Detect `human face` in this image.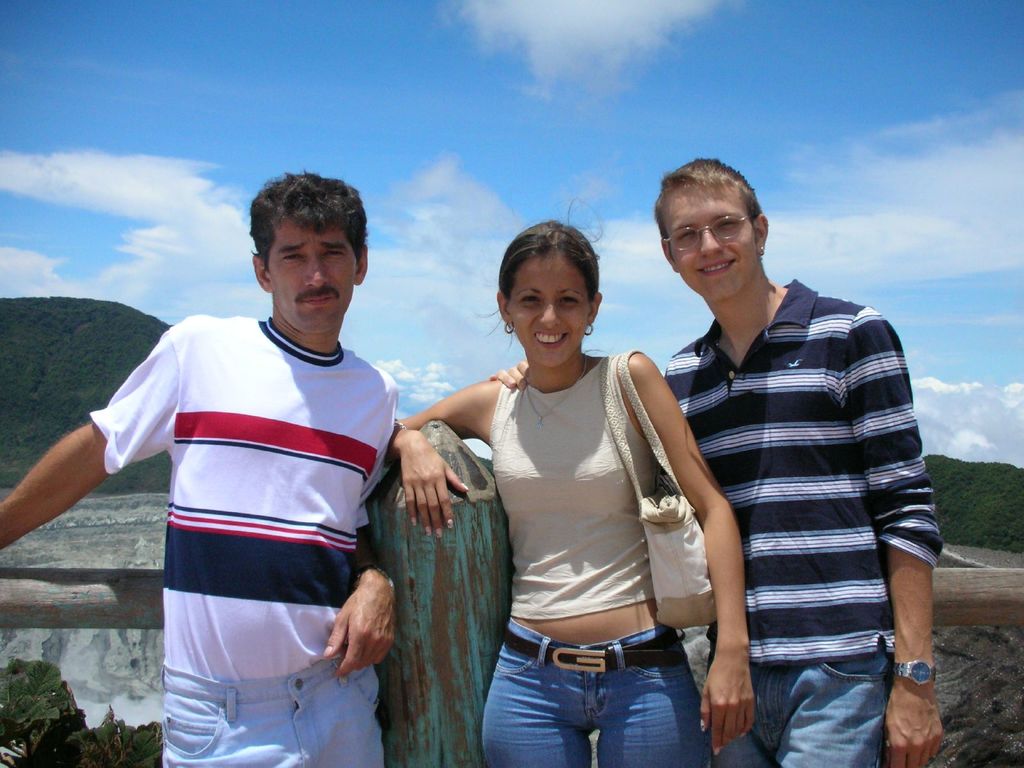
Detection: locate(506, 248, 590, 368).
